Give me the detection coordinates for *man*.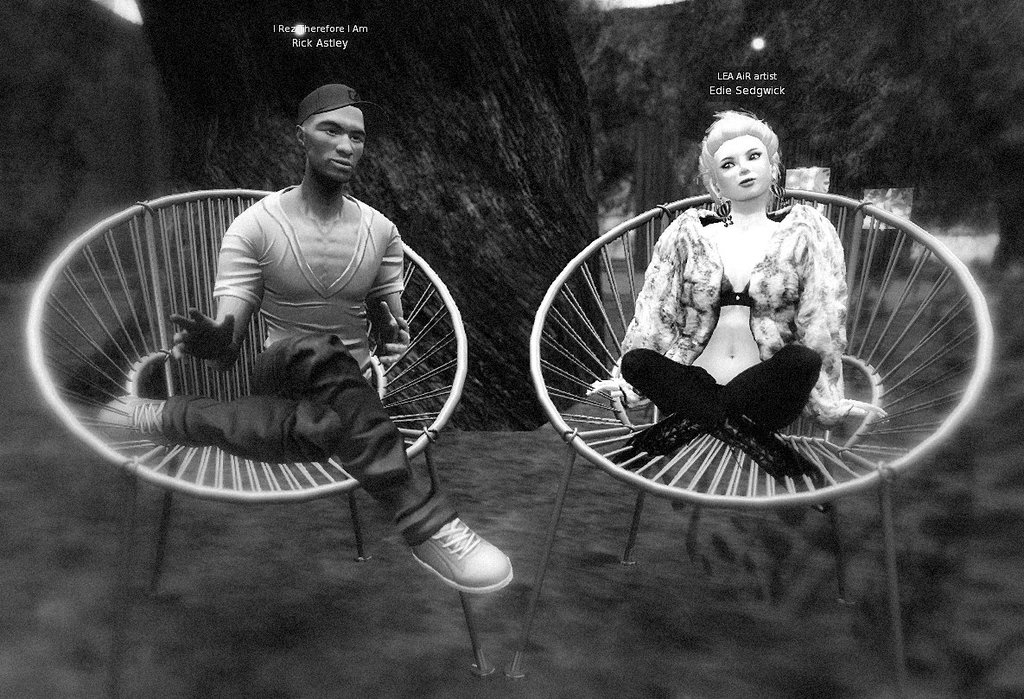
x1=96, y1=89, x2=451, y2=577.
